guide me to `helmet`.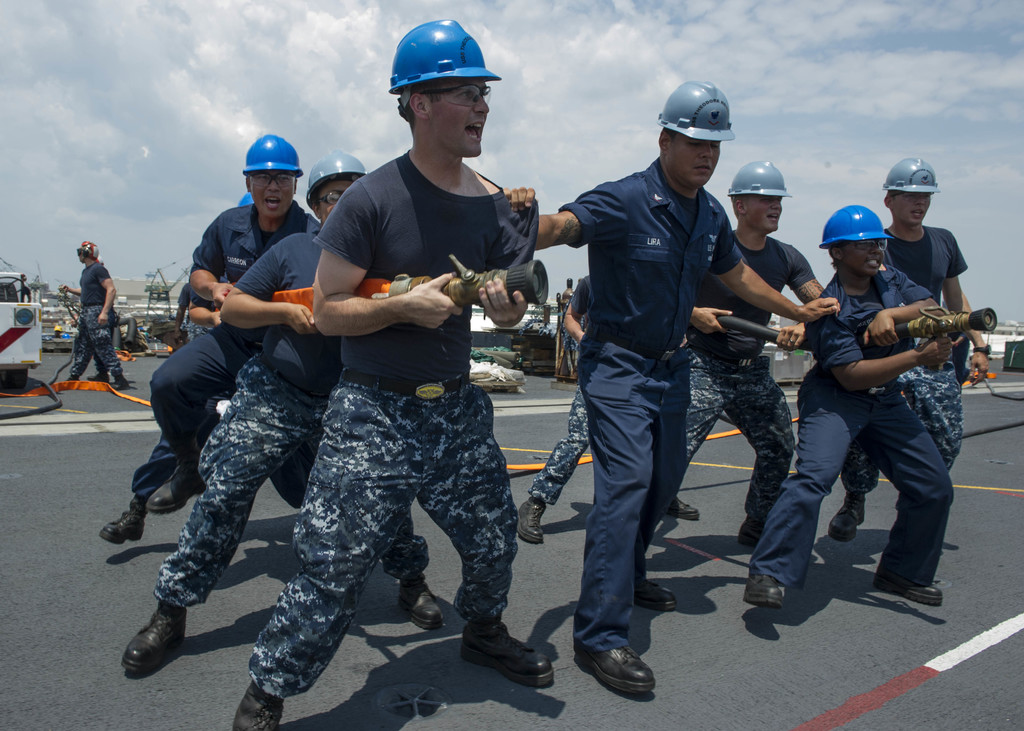
Guidance: <bbox>658, 79, 738, 138</bbox>.
